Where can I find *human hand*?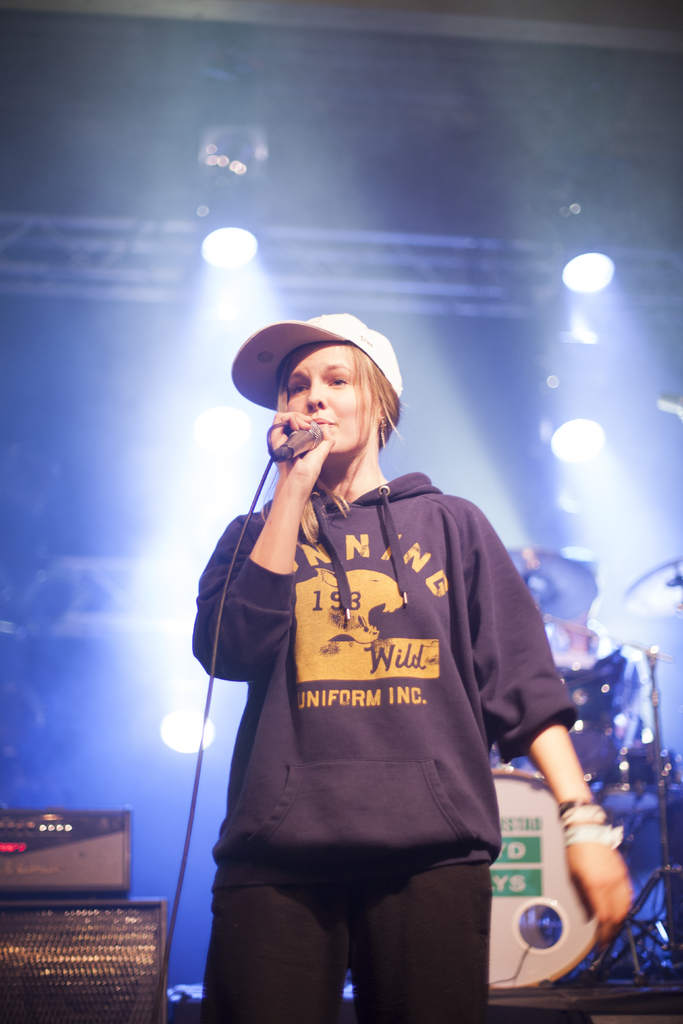
You can find it at detection(268, 415, 332, 468).
